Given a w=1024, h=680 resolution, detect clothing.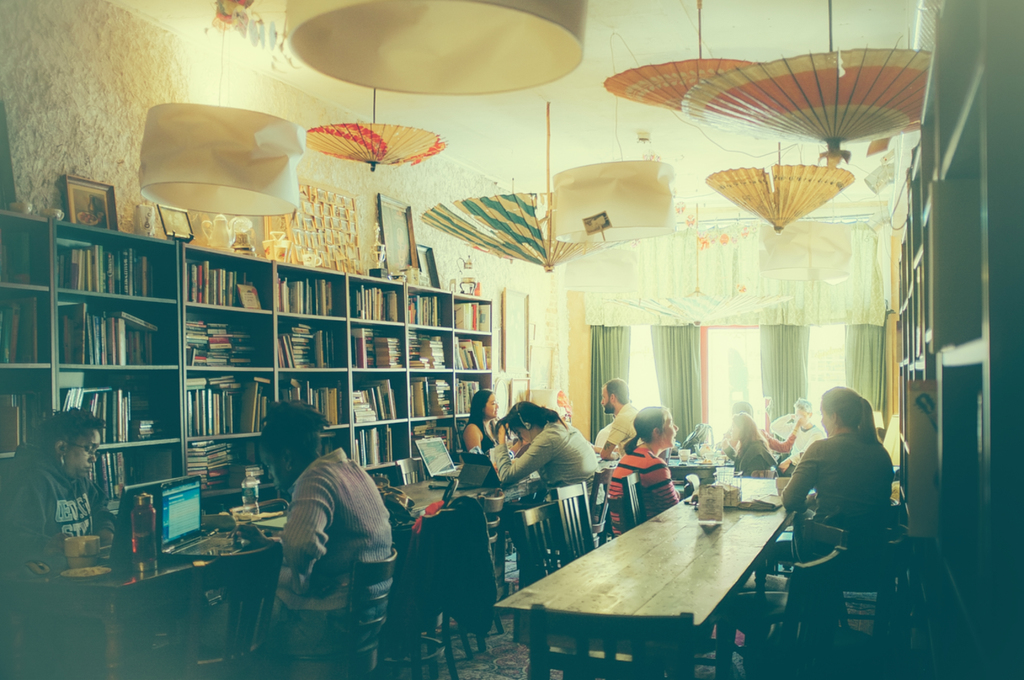
0:440:152:649.
